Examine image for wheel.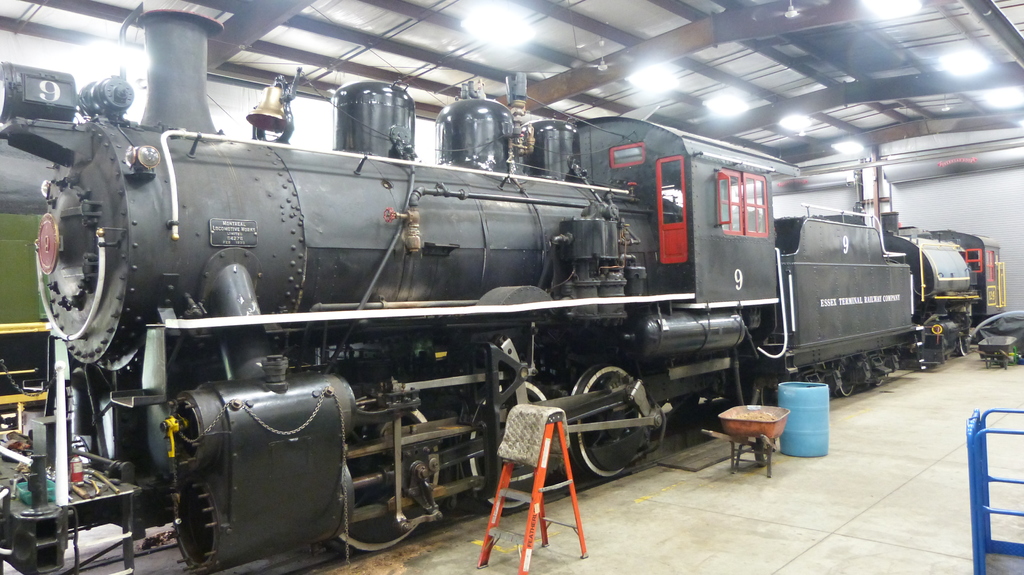
Examination result: rect(1005, 358, 1006, 370).
